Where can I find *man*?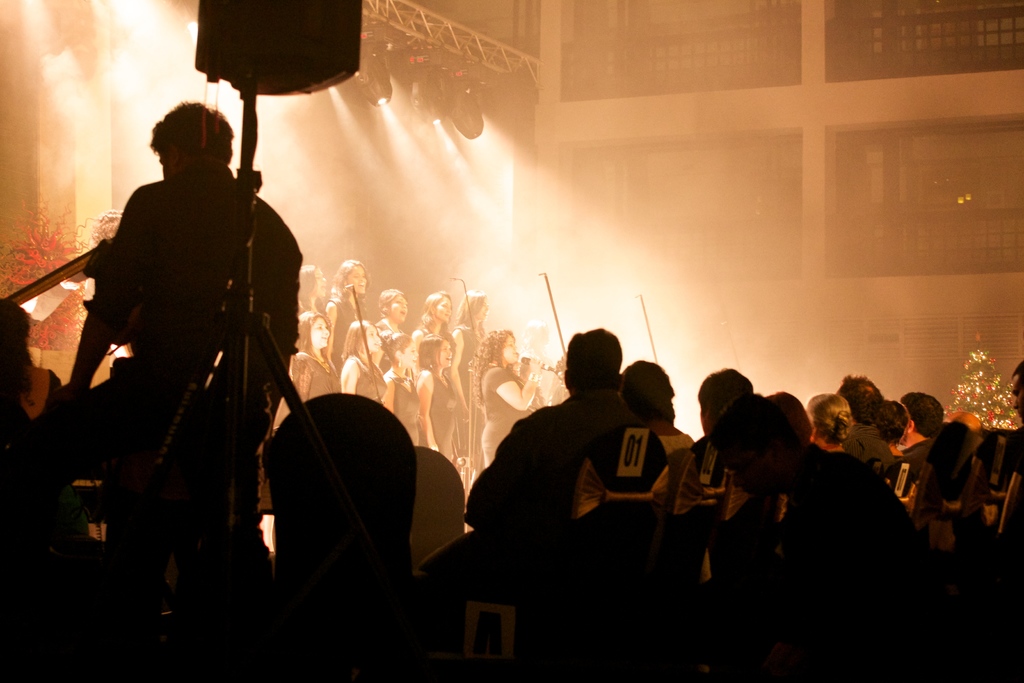
You can find it at pyautogui.locateOnScreen(893, 391, 945, 491).
